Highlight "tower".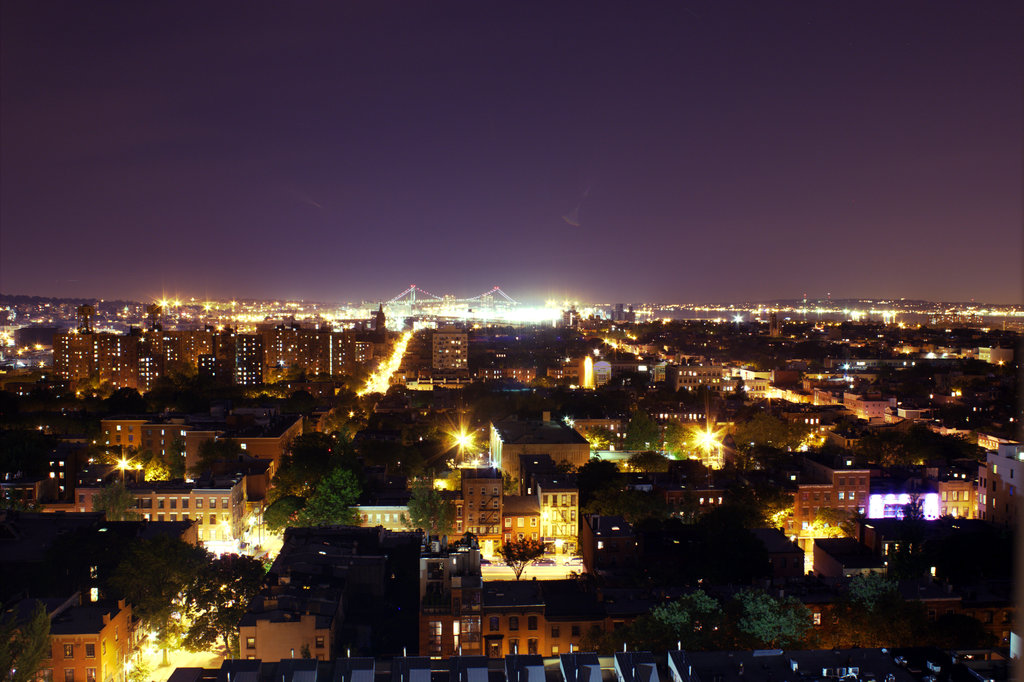
Highlighted region: [left=459, top=459, right=504, bottom=556].
